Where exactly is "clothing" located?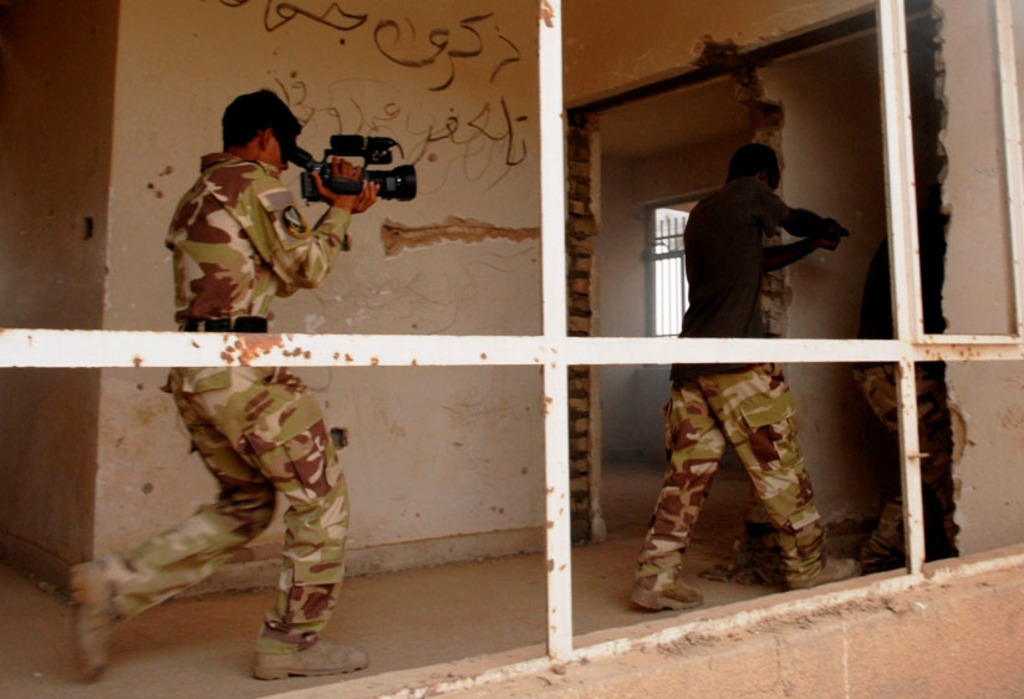
Its bounding box is (95,160,342,646).
